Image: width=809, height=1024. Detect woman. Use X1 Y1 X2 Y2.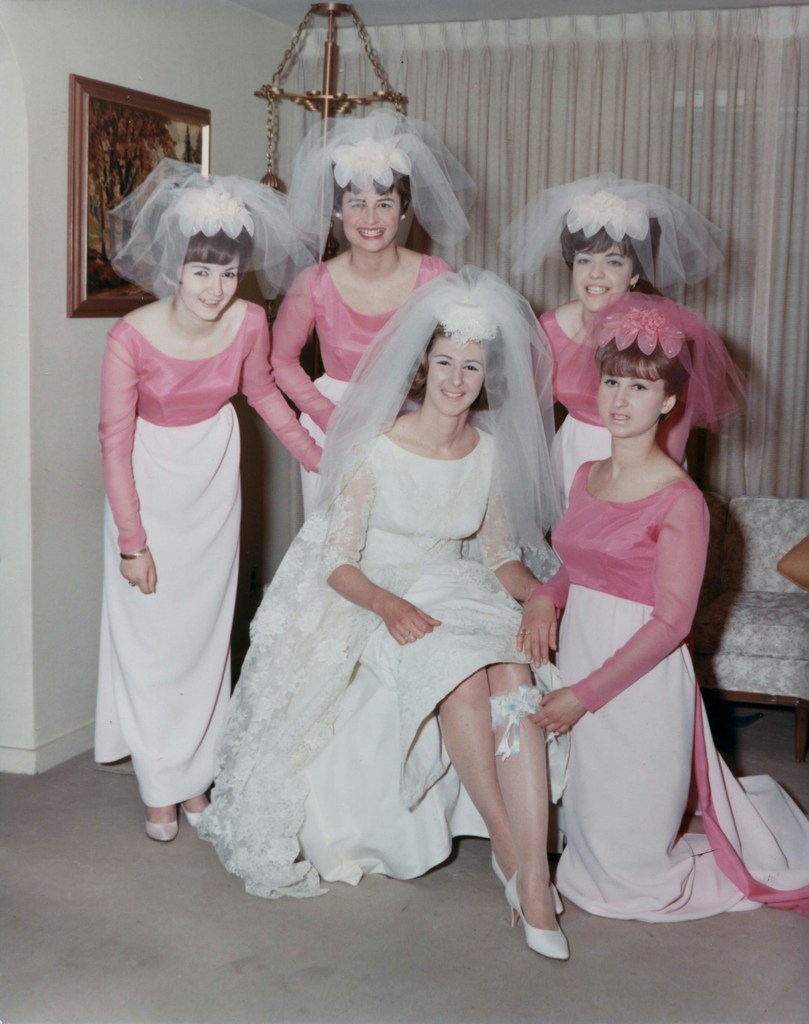
92 154 332 835.
